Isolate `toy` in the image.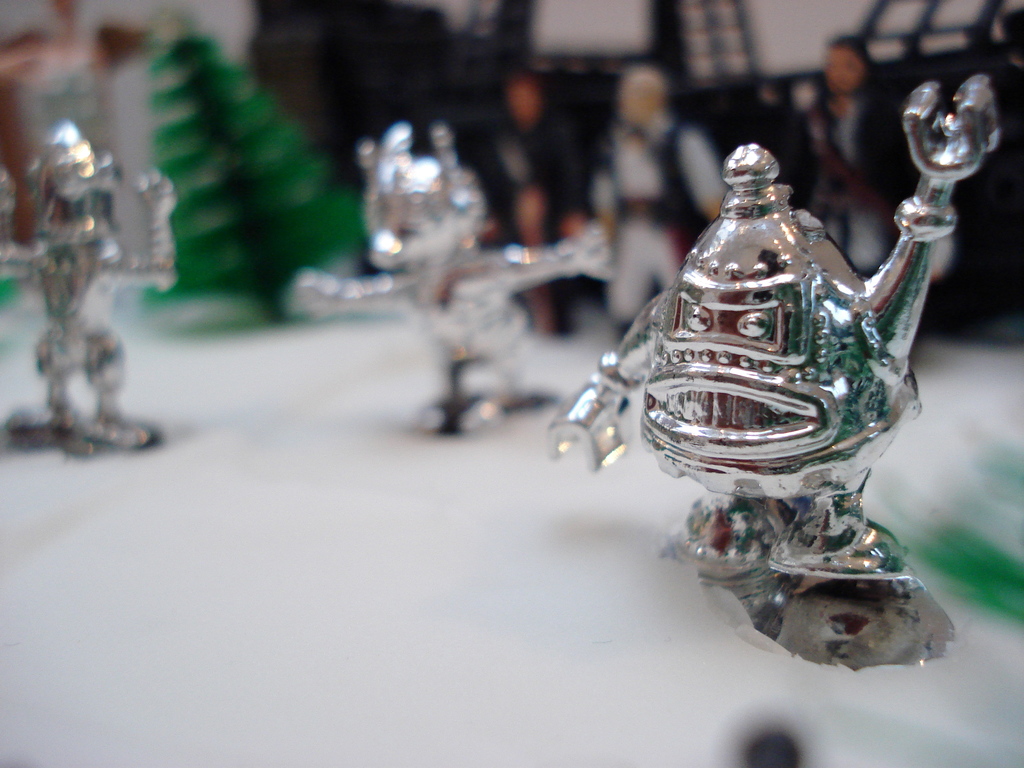
Isolated region: (288,122,613,431).
